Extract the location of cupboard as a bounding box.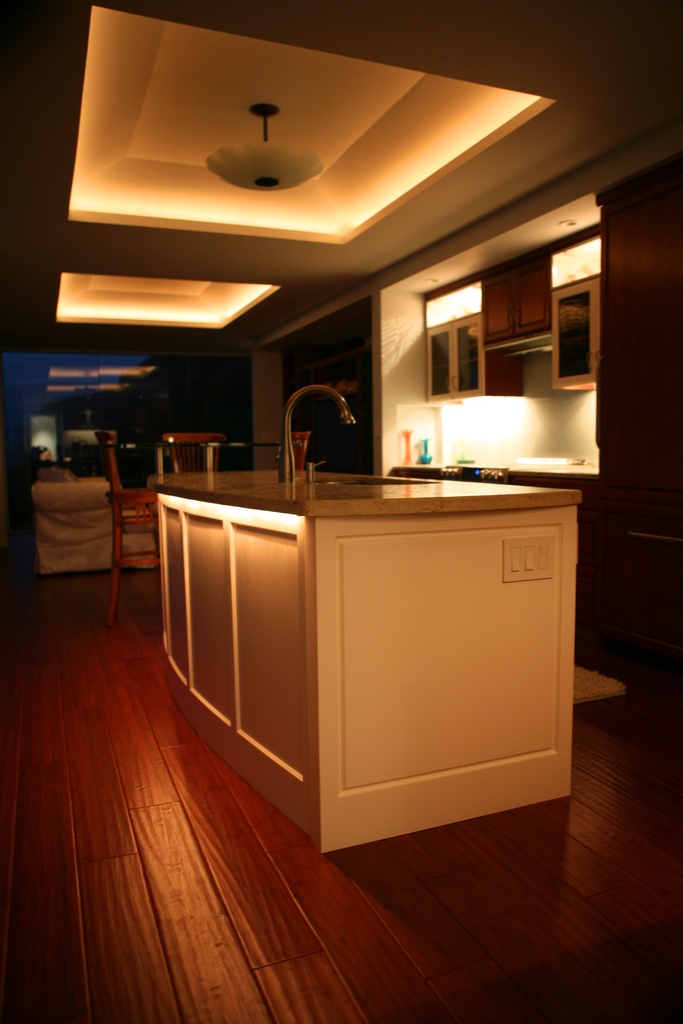
left=424, top=222, right=598, bottom=386.
